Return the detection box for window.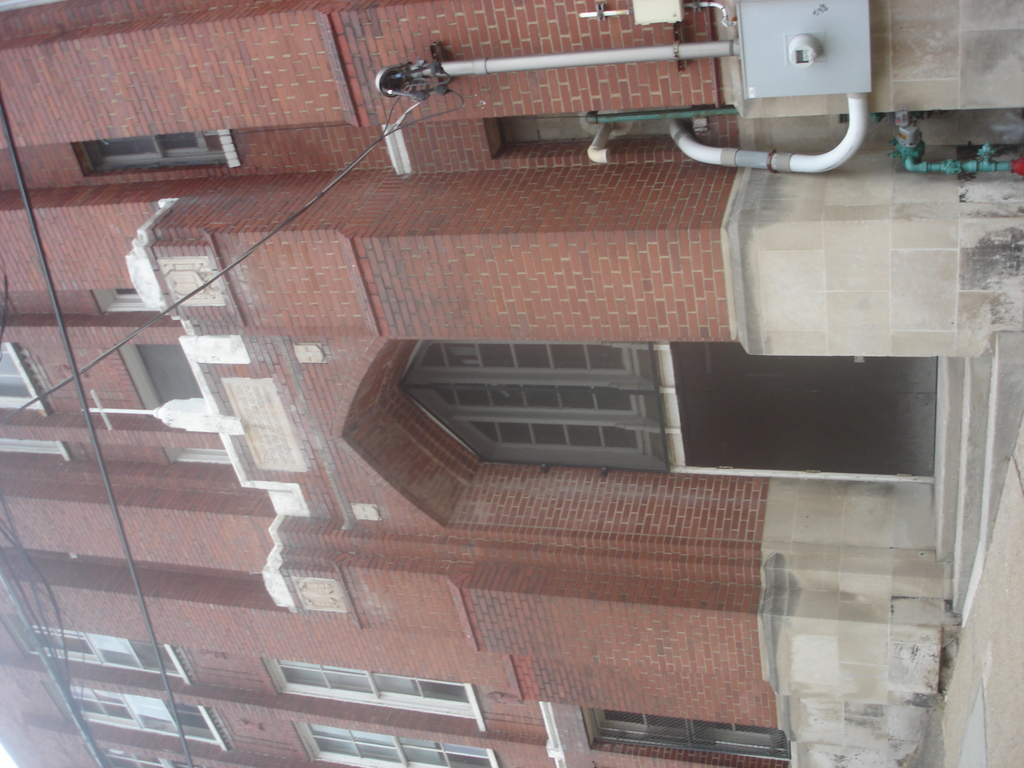
39:676:232:749.
